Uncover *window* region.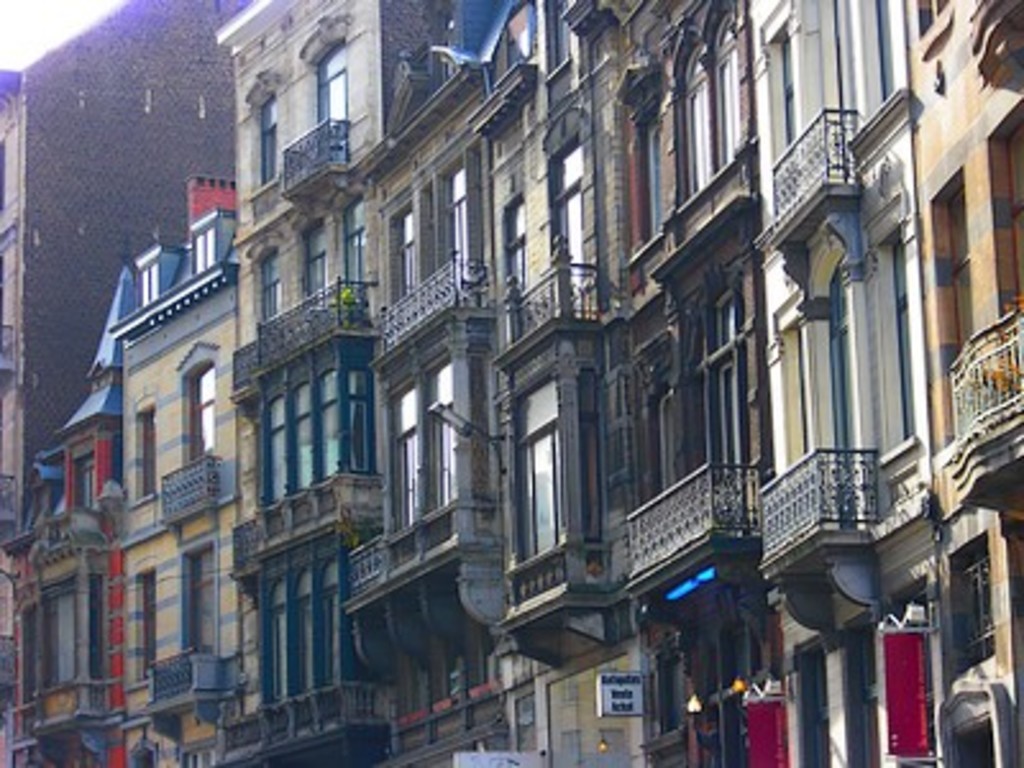
Uncovered: 343 195 369 289.
